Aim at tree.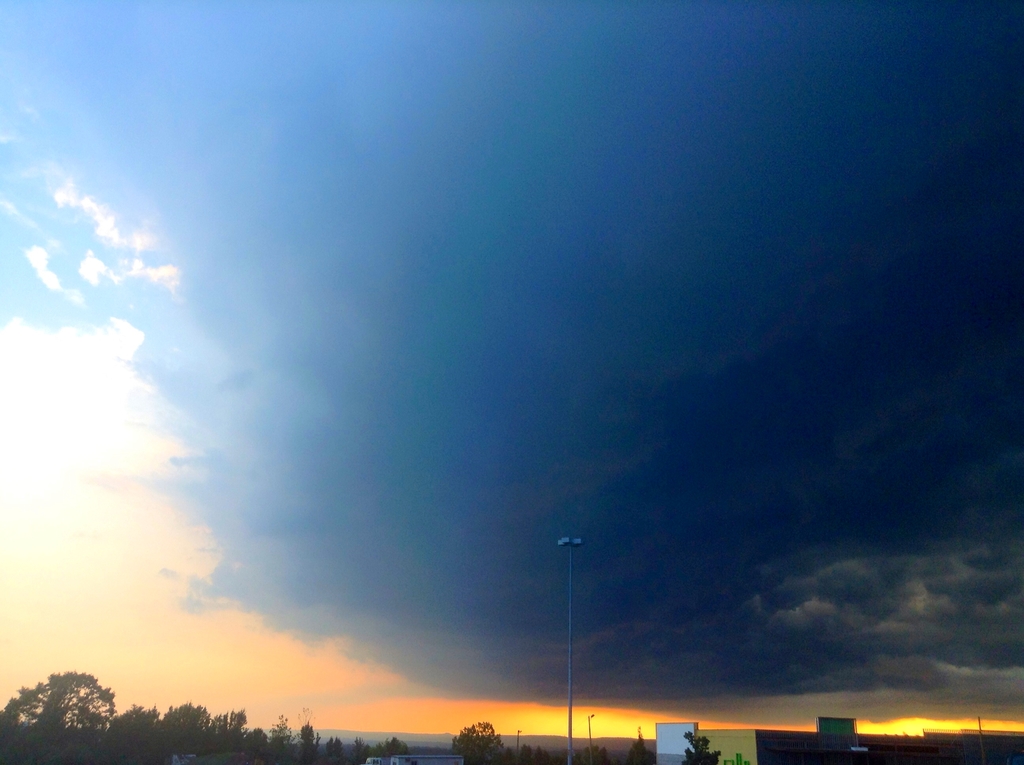
Aimed at (left=320, top=732, right=349, bottom=764).
